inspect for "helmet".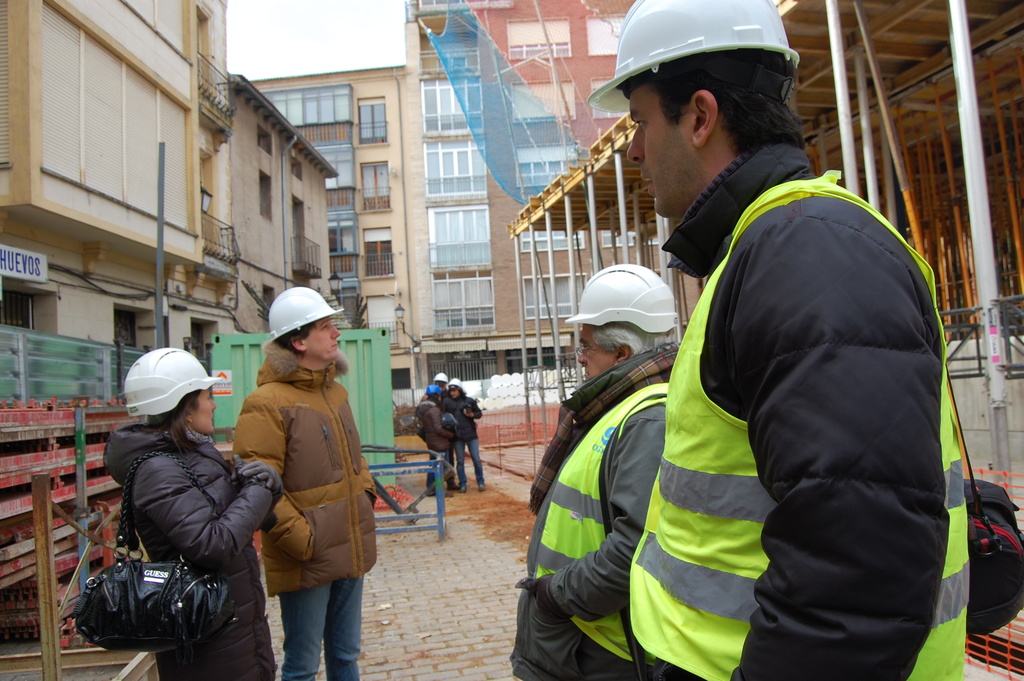
Inspection: 586, 0, 801, 116.
